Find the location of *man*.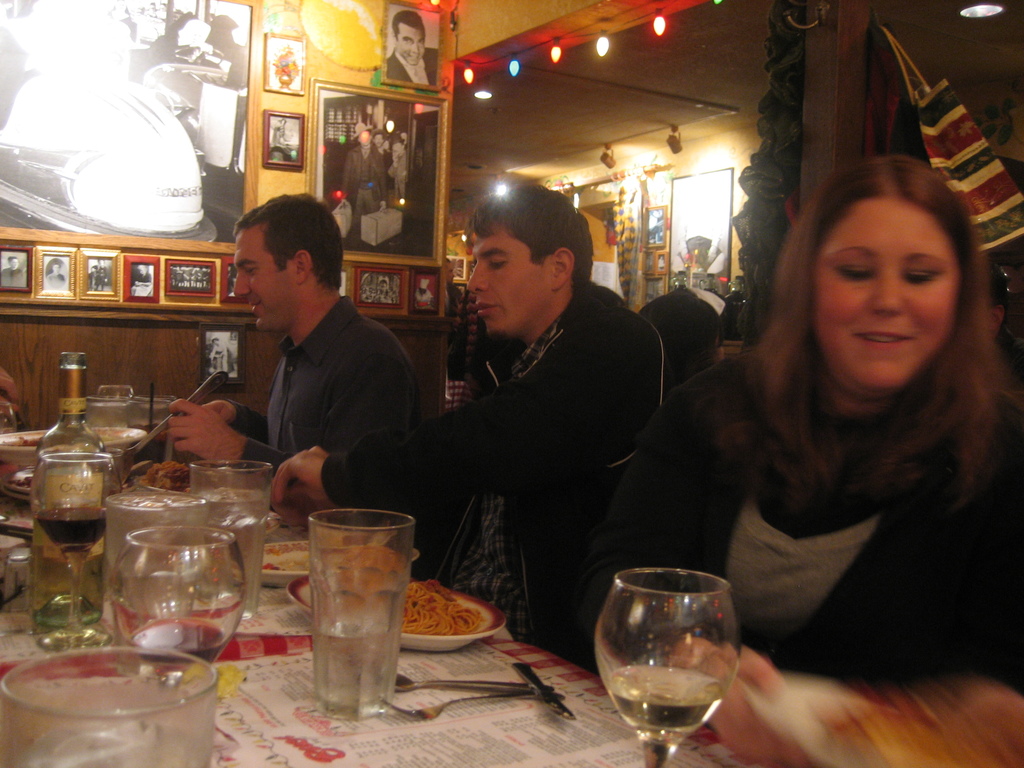
Location: (left=0, top=256, right=21, bottom=284).
